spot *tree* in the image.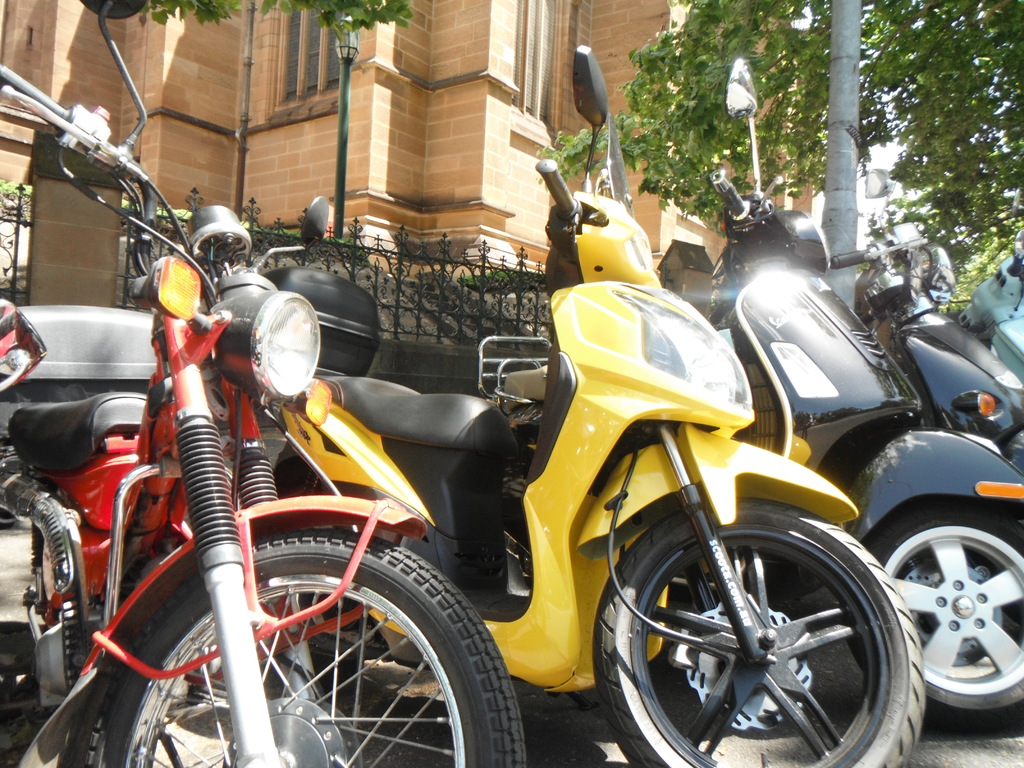
*tree* found at (left=541, top=0, right=1023, bottom=310).
